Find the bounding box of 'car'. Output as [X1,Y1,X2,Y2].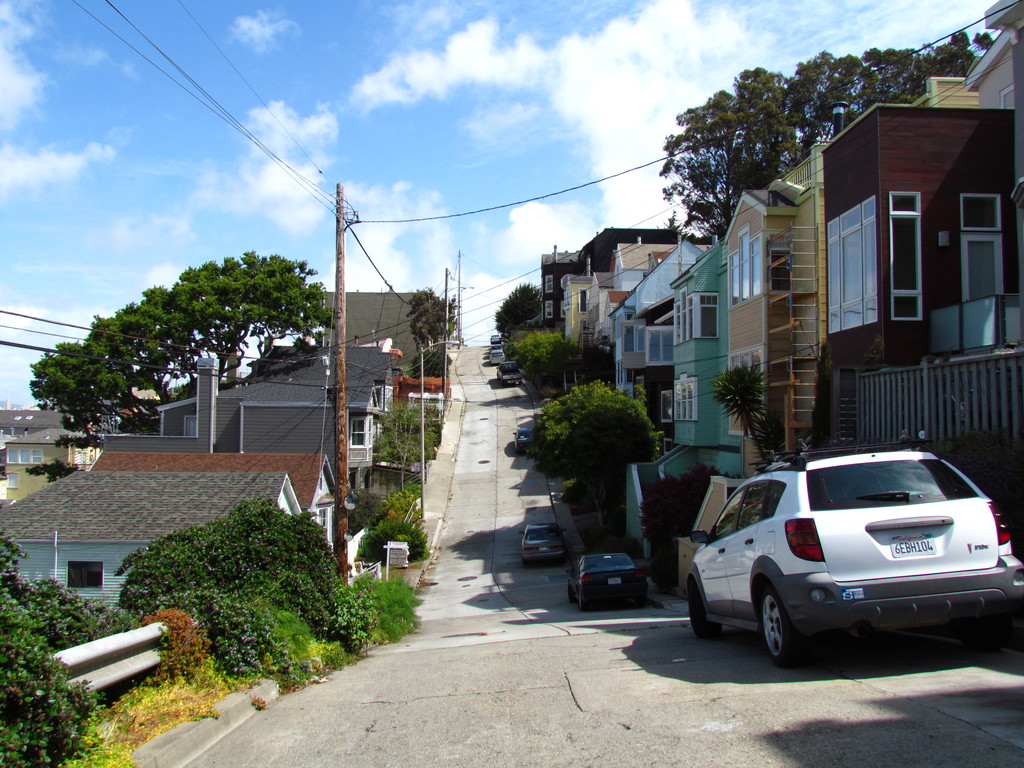
[681,442,1021,666].
